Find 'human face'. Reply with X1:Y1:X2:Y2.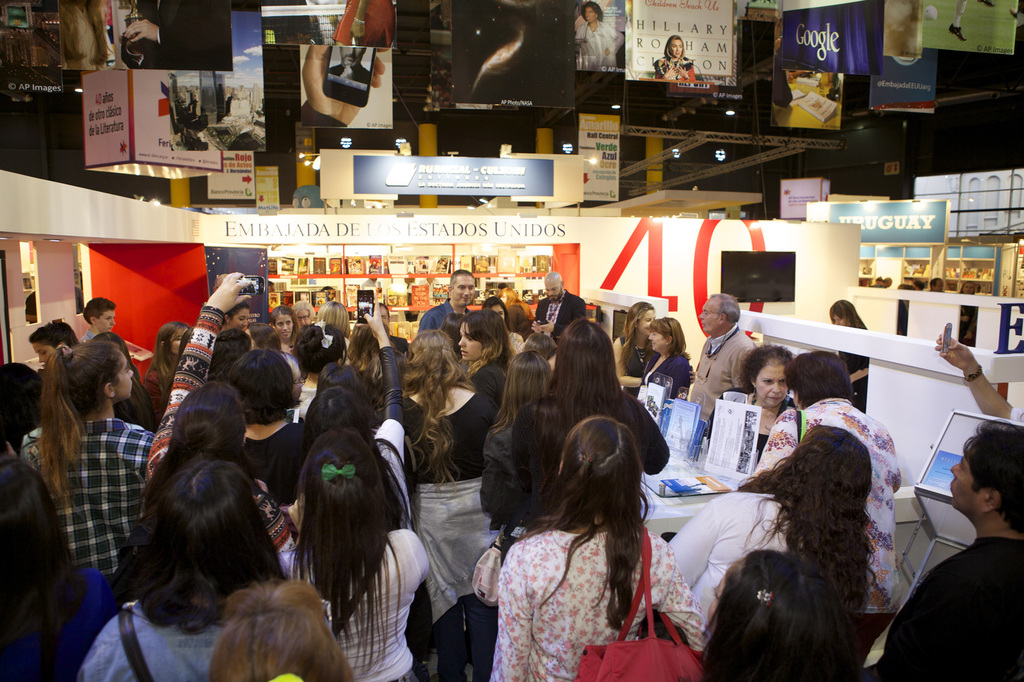
335:43:365:71.
